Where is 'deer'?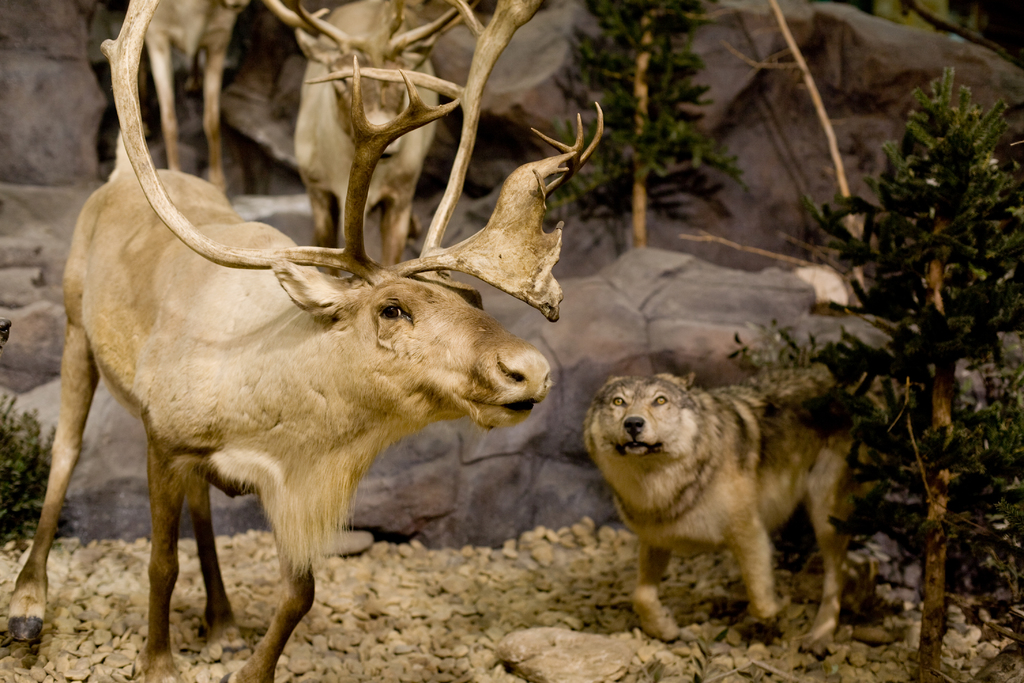
<region>263, 0, 479, 267</region>.
